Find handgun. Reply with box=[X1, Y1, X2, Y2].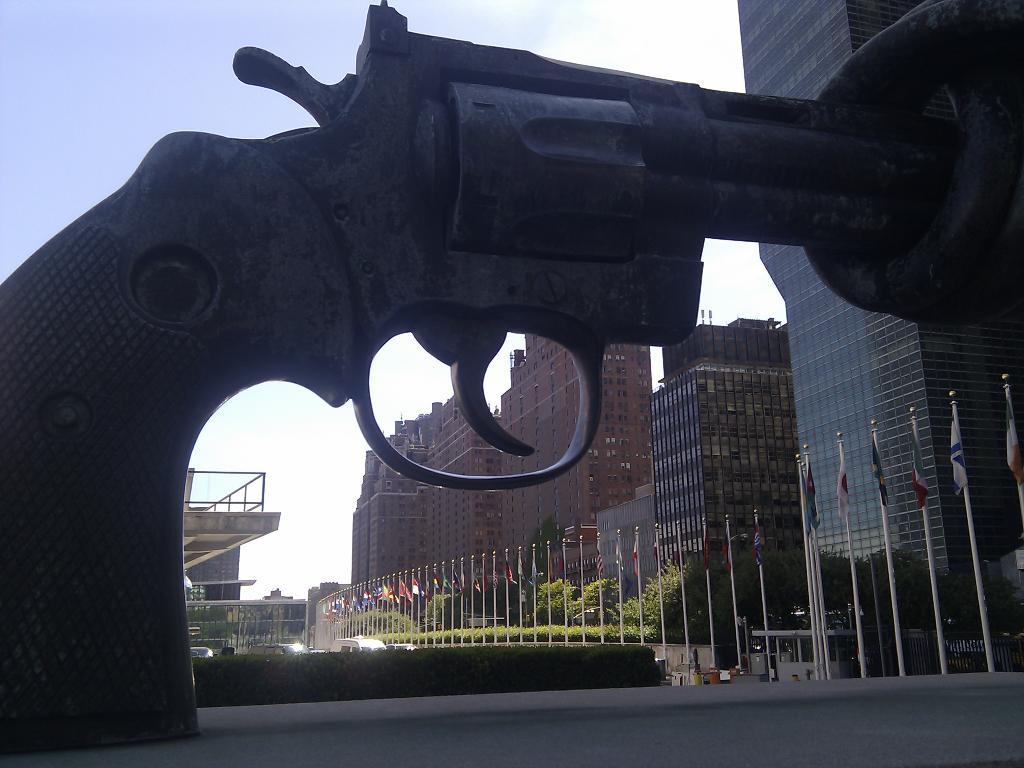
box=[0, 0, 962, 752].
